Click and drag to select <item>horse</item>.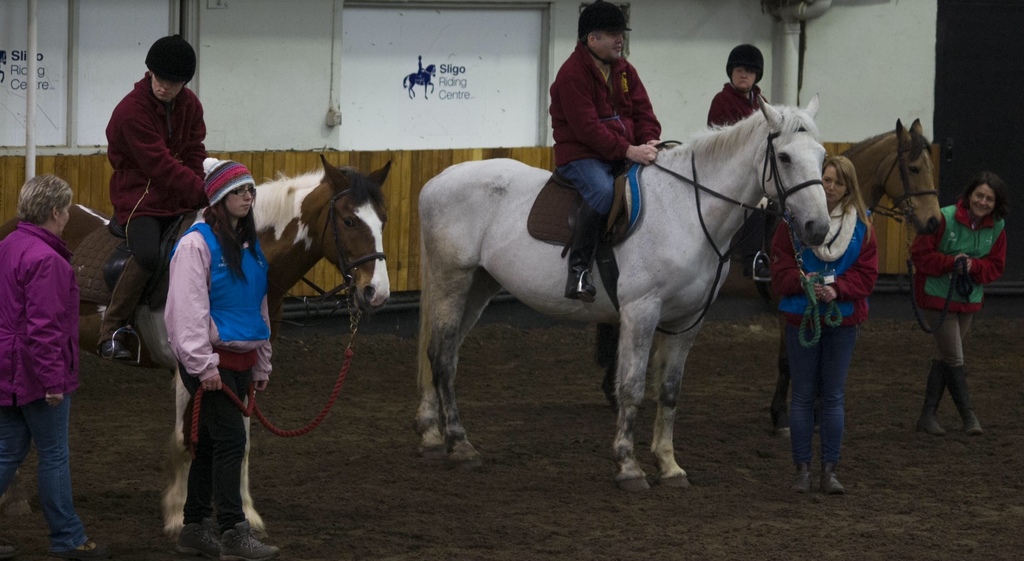
Selection: rect(591, 119, 939, 438).
